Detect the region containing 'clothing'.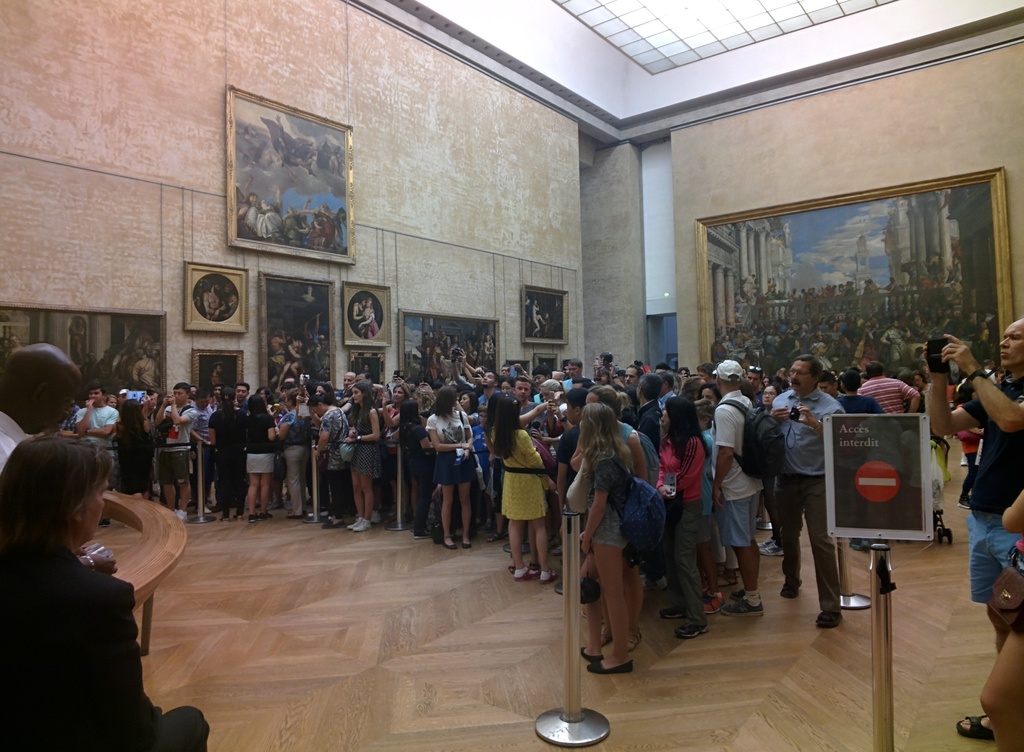
bbox=(346, 404, 385, 478).
